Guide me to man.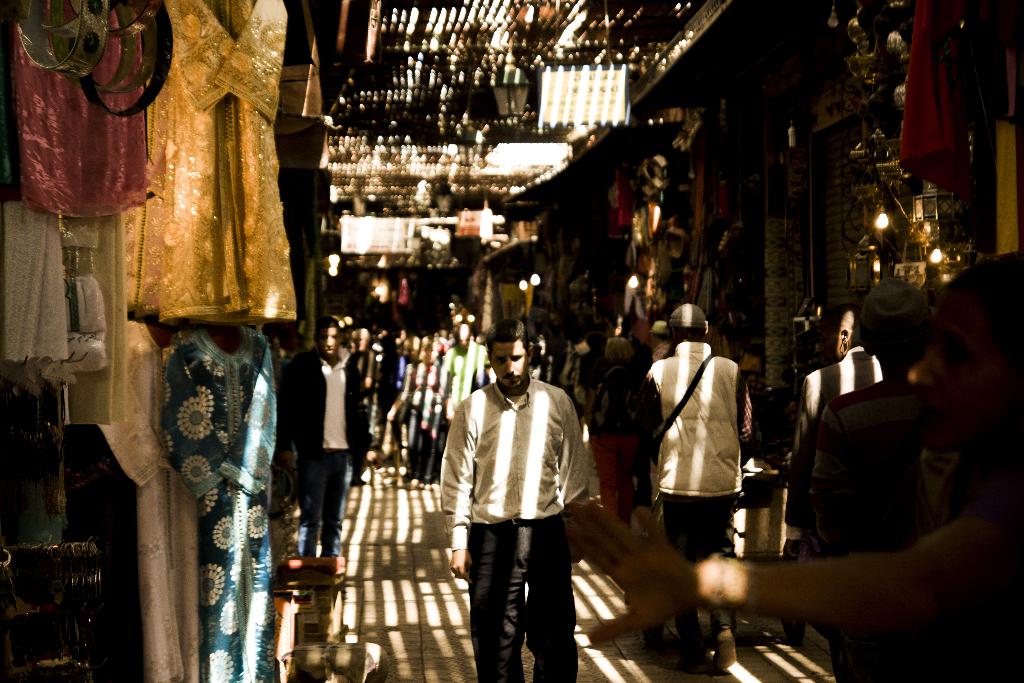
Guidance: (781, 310, 891, 562).
